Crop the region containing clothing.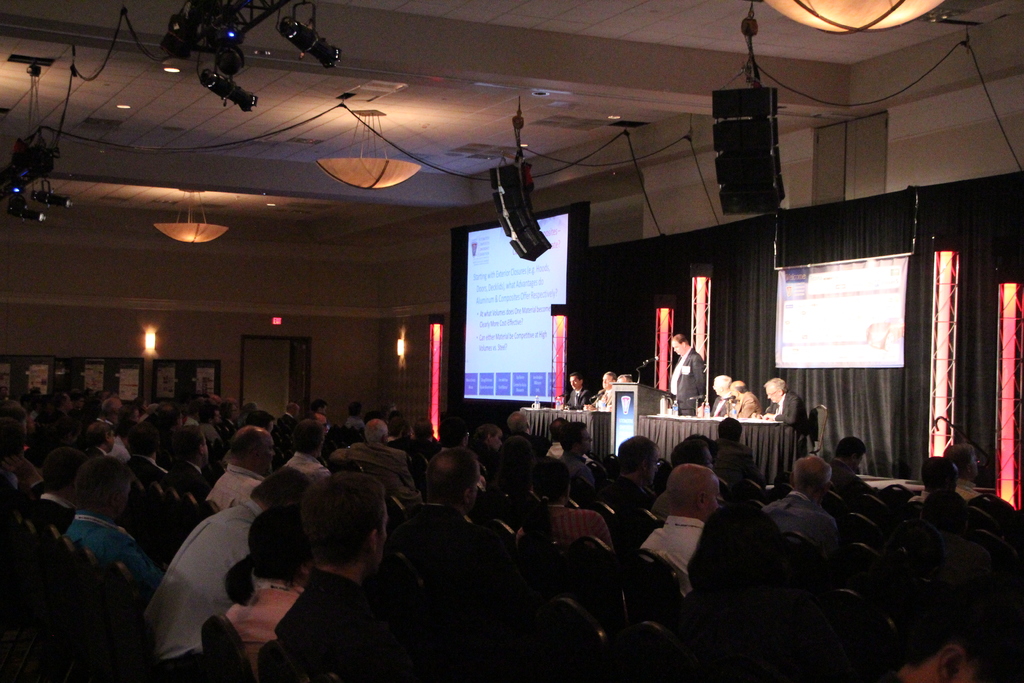
Crop region: 728/390/764/416.
